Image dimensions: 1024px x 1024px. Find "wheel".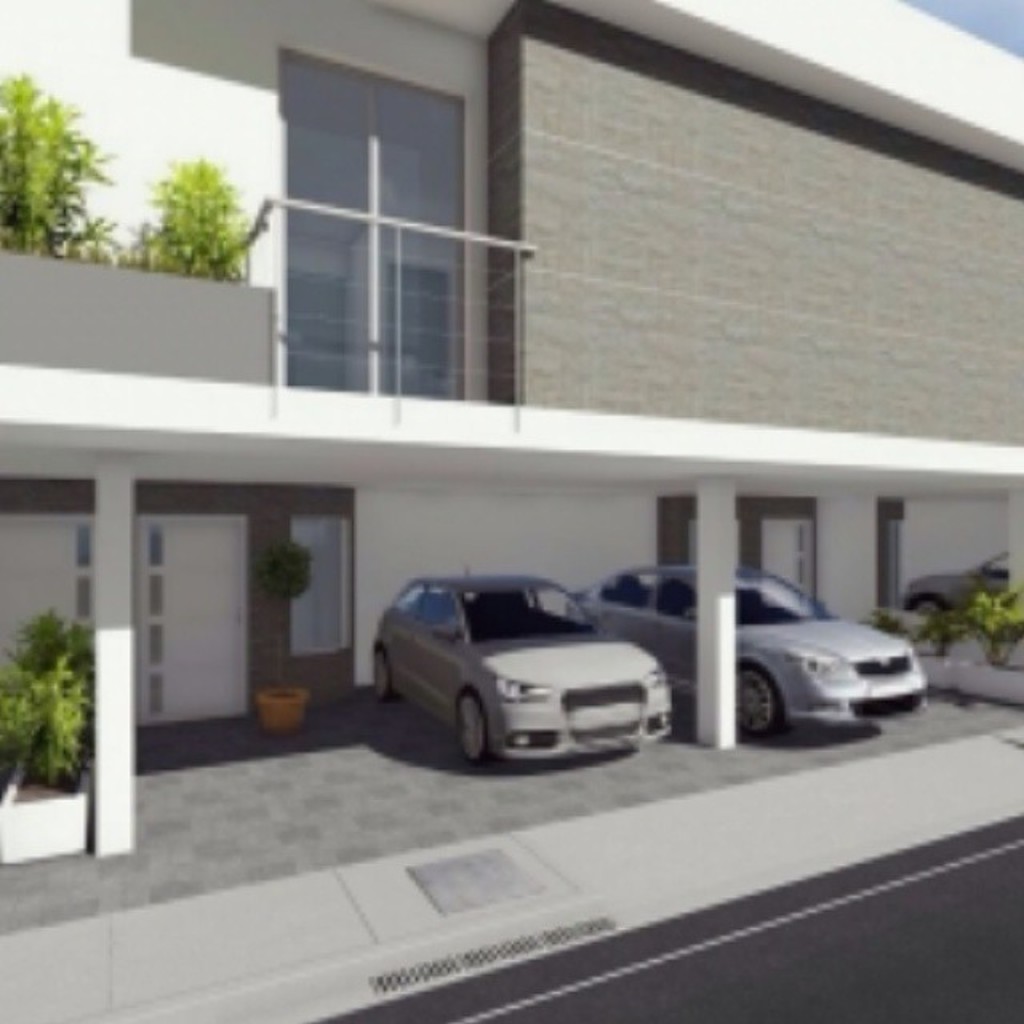
left=456, top=690, right=488, bottom=766.
